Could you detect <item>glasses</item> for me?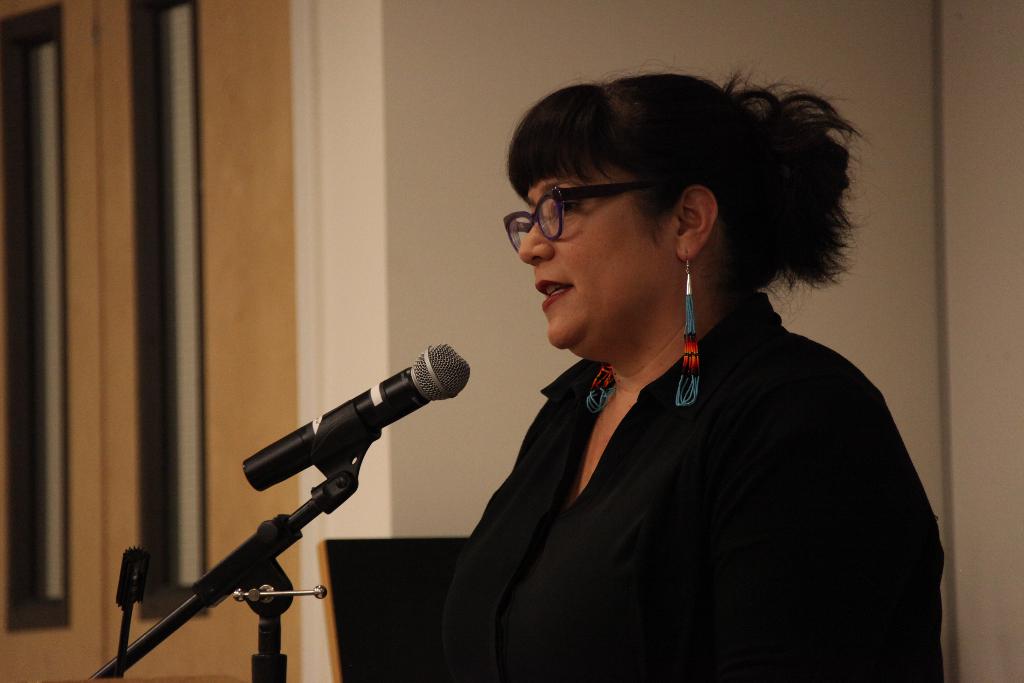
Detection result: crop(500, 171, 709, 268).
